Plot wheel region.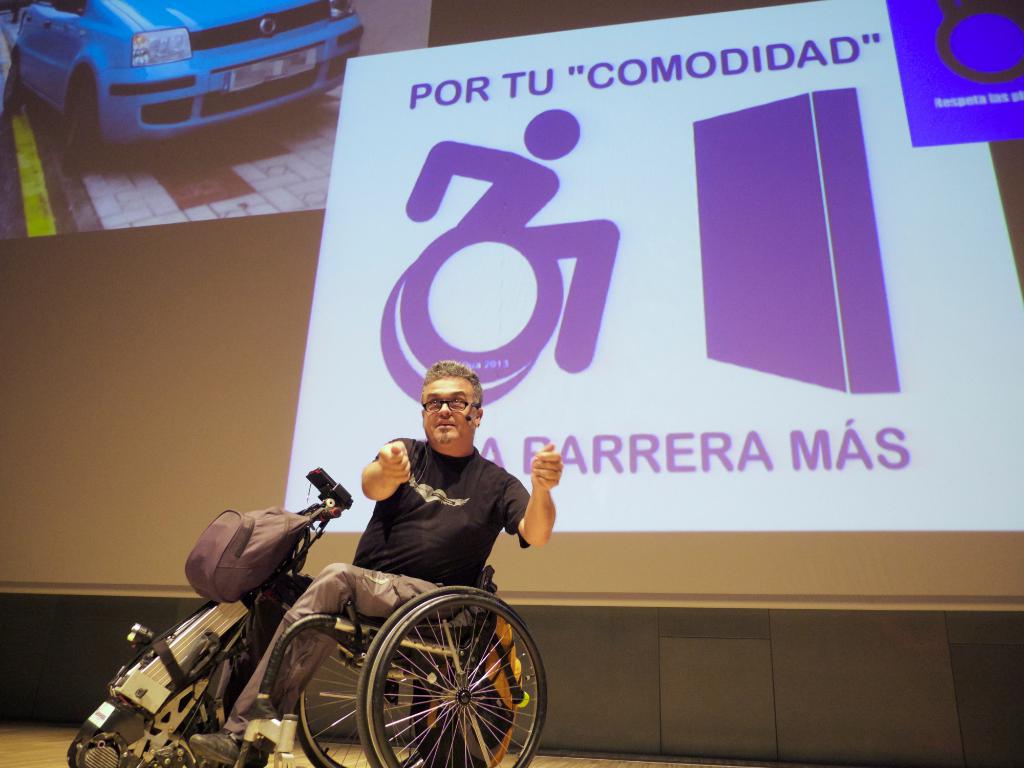
Plotted at (x1=292, y1=632, x2=419, y2=767).
